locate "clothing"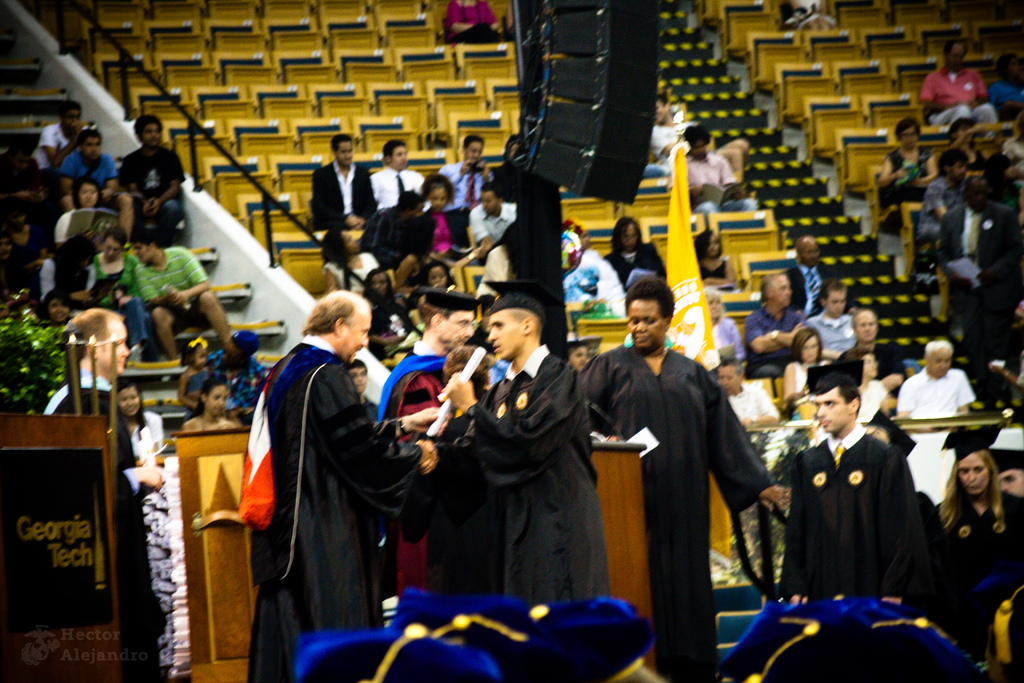
Rect(921, 63, 1001, 133)
